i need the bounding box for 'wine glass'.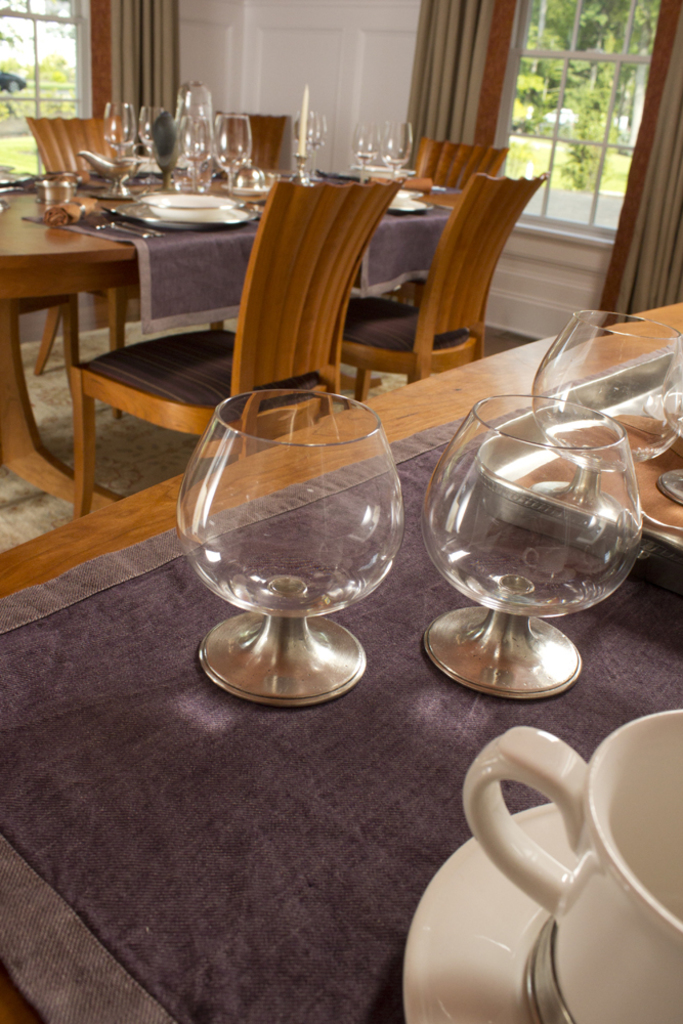
Here it is: l=176, t=110, r=207, b=189.
